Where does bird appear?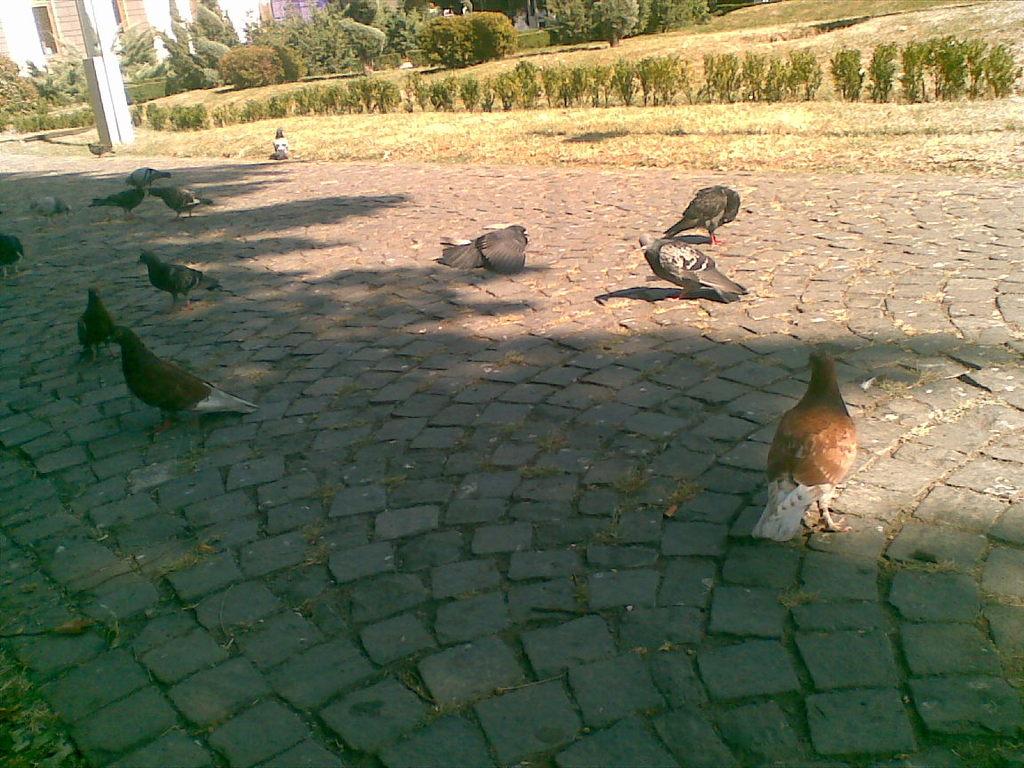
Appears at box(24, 194, 73, 228).
